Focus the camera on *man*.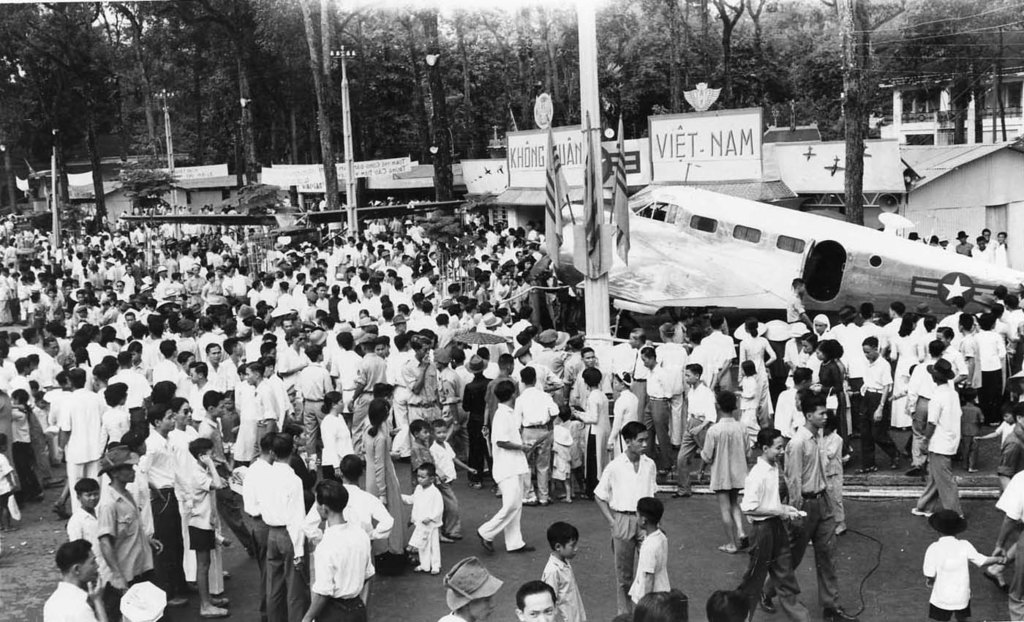
Focus region: 262:428:305:621.
